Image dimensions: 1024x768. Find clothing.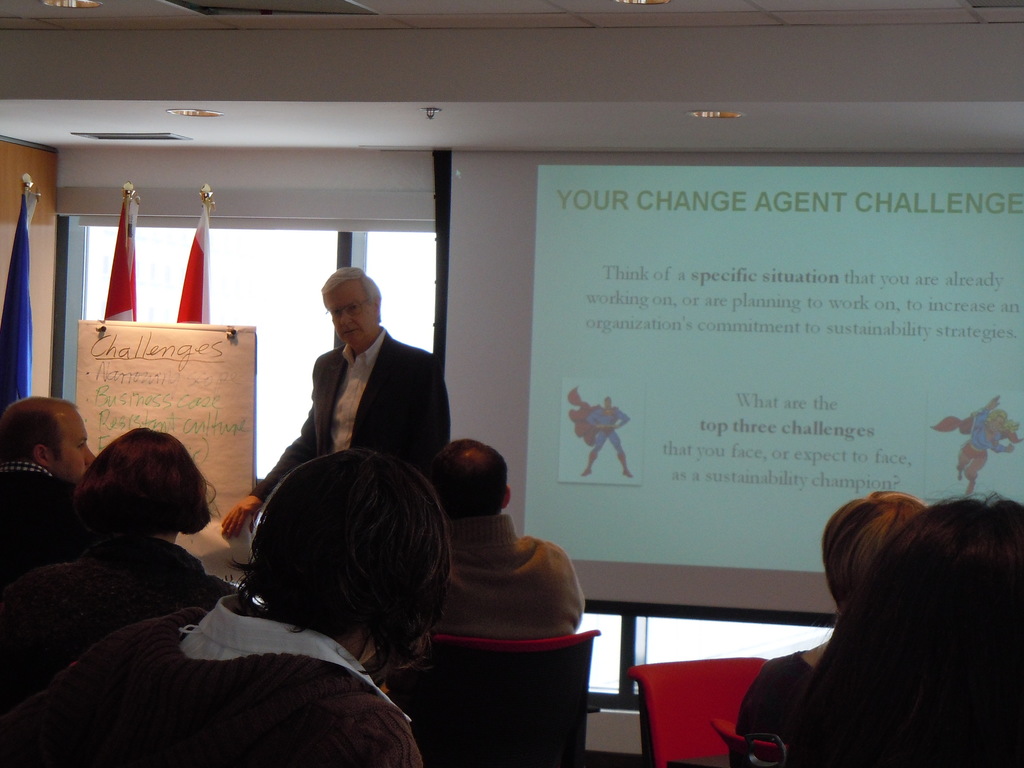
bbox=(259, 301, 449, 488).
